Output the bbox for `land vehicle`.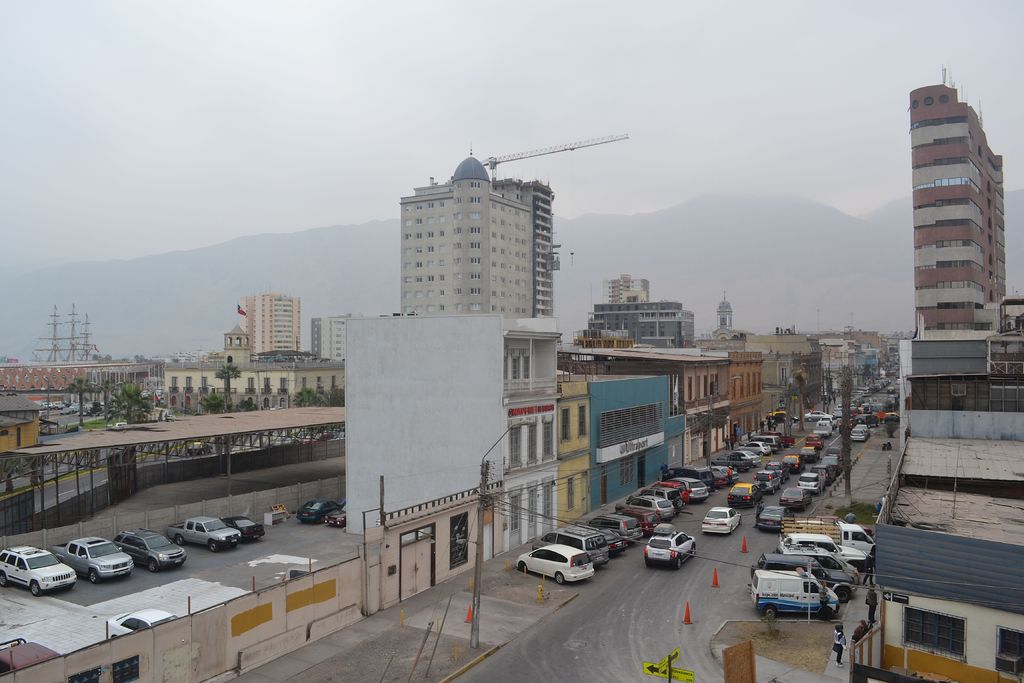
(804, 434, 824, 448).
